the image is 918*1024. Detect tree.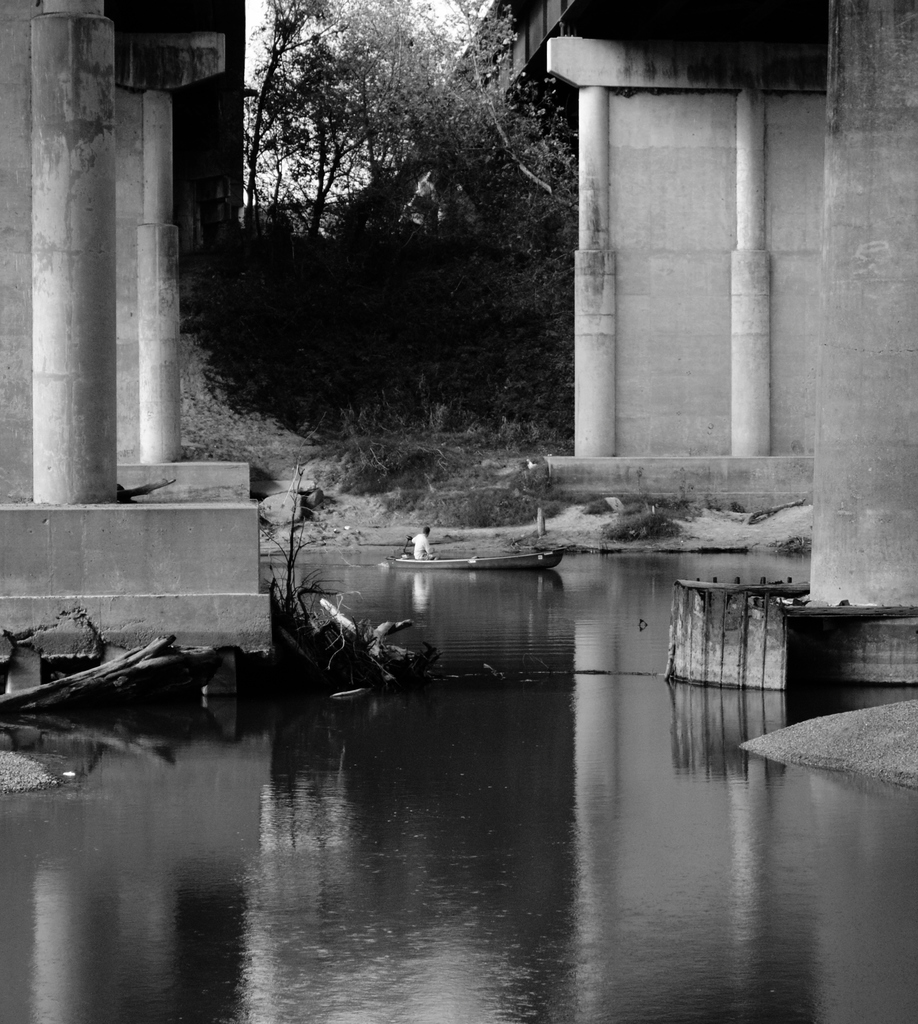
Detection: bbox(295, 0, 582, 409).
